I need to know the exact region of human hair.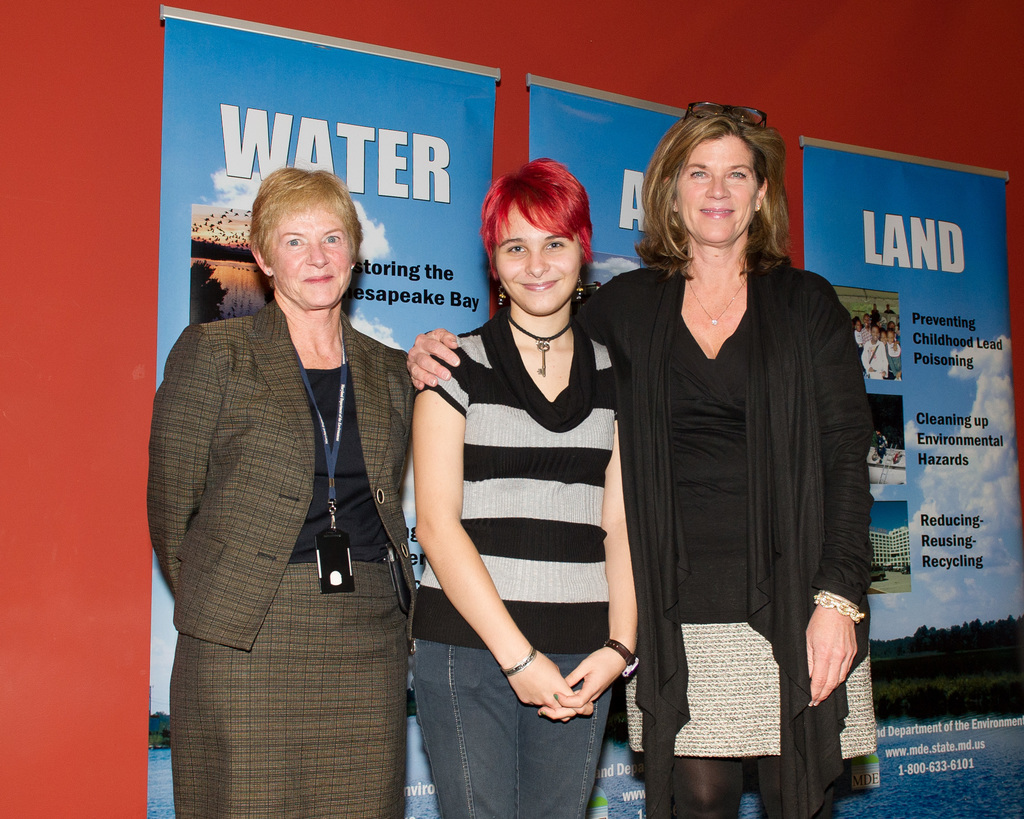
Region: Rect(477, 158, 595, 285).
